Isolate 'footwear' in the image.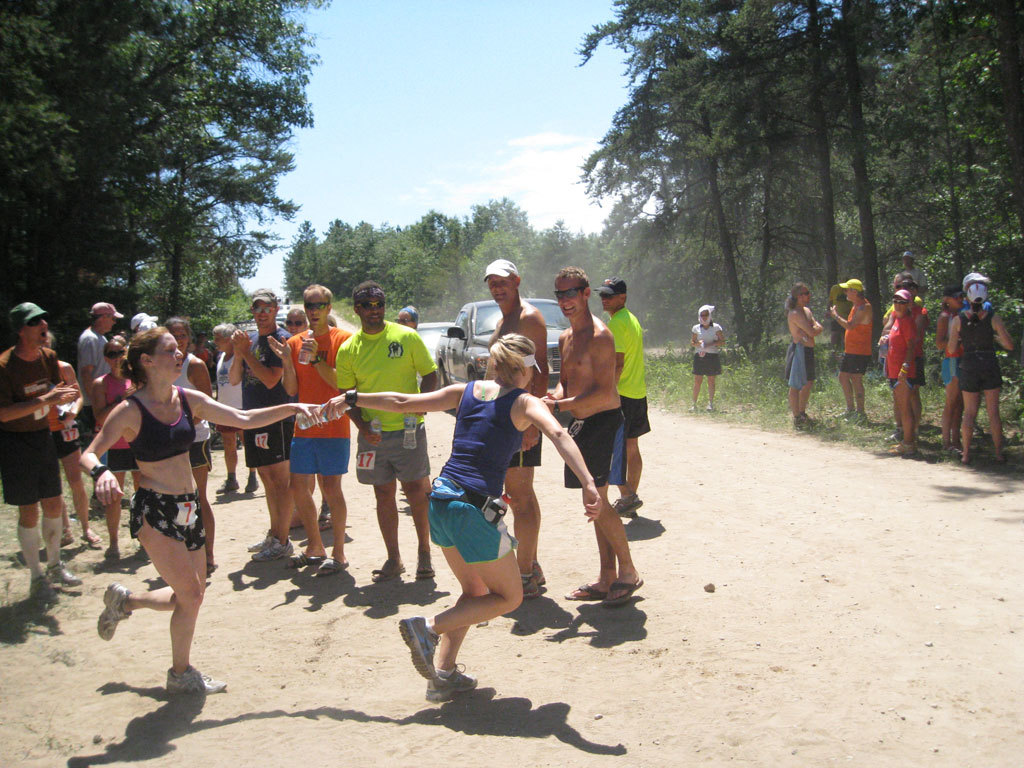
Isolated region: region(245, 471, 258, 493).
